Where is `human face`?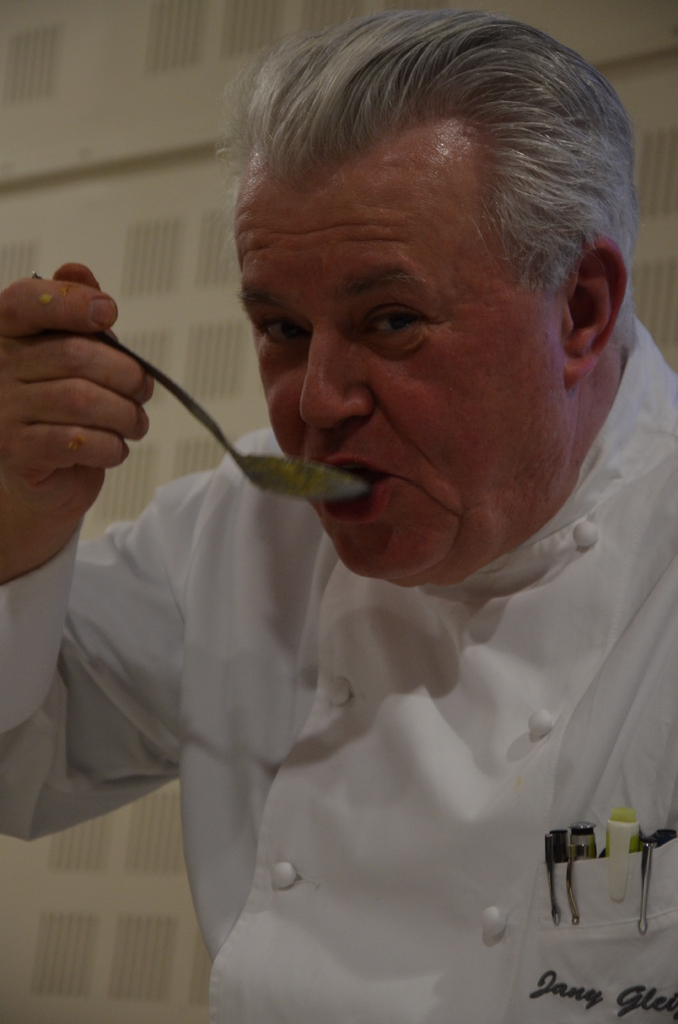
left=233, top=149, right=571, bottom=590.
